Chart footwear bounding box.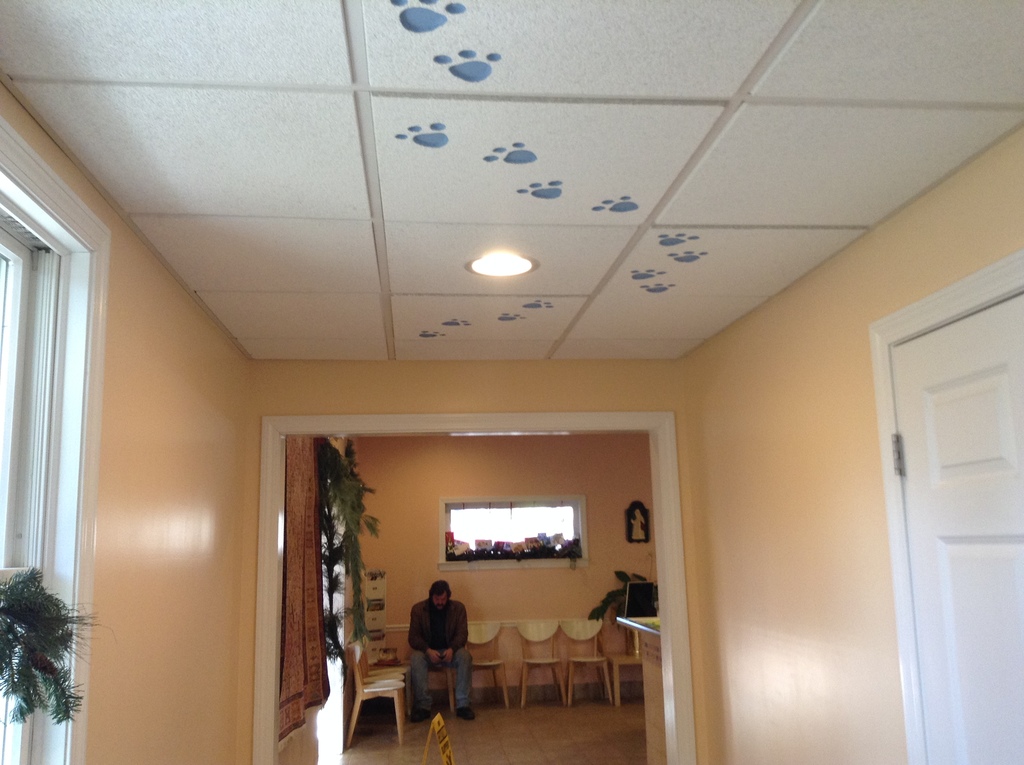
Charted: left=413, top=707, right=428, bottom=723.
